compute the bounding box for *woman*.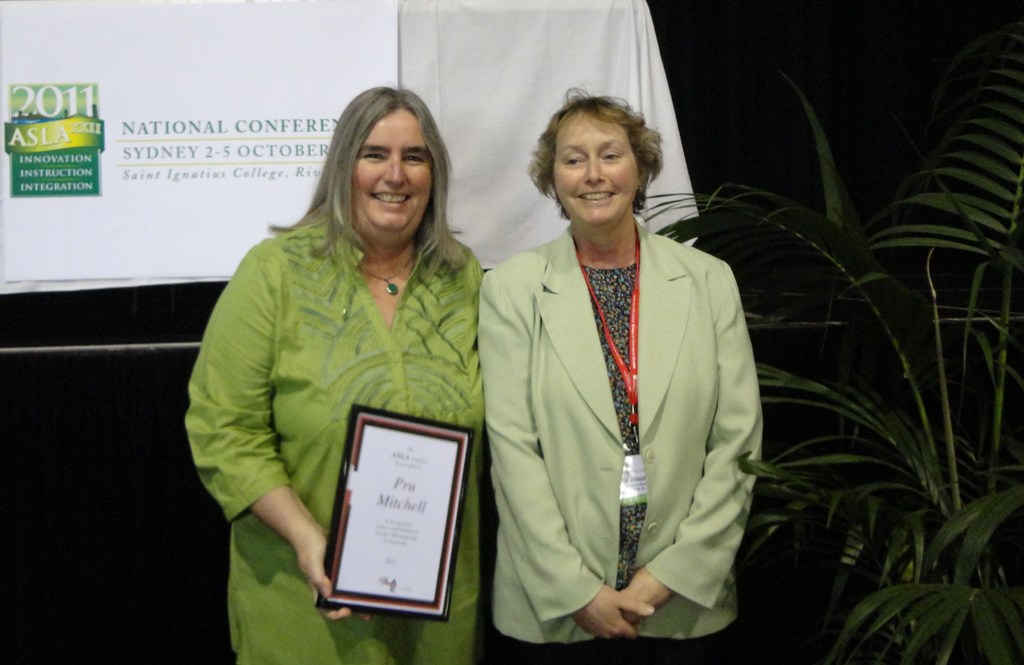
select_region(477, 83, 764, 664).
